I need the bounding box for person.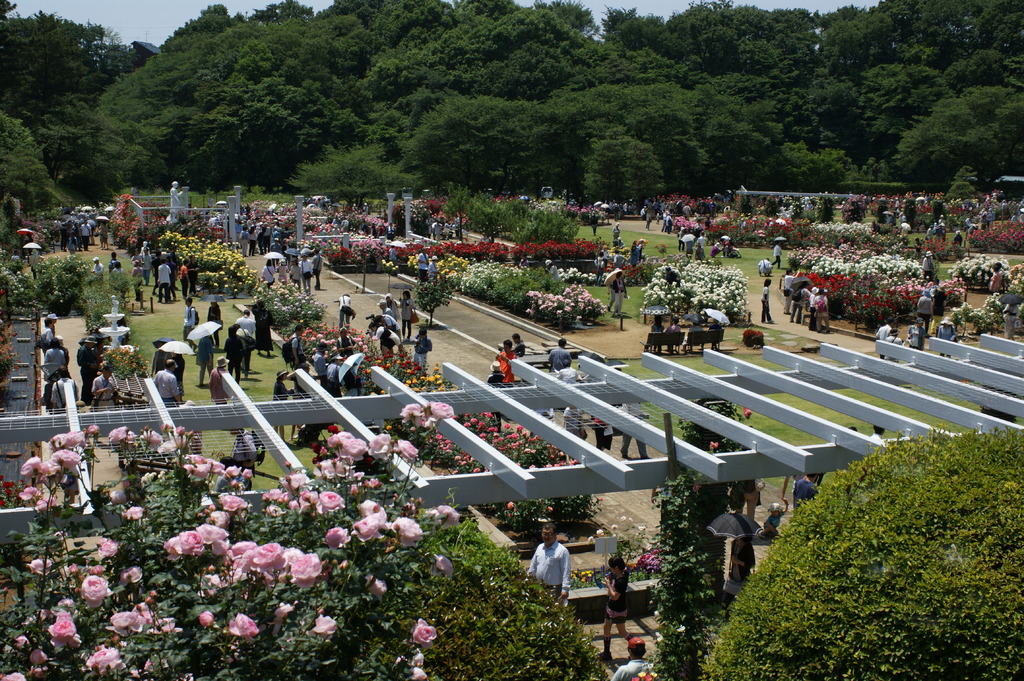
Here it is: bbox(32, 312, 61, 340).
